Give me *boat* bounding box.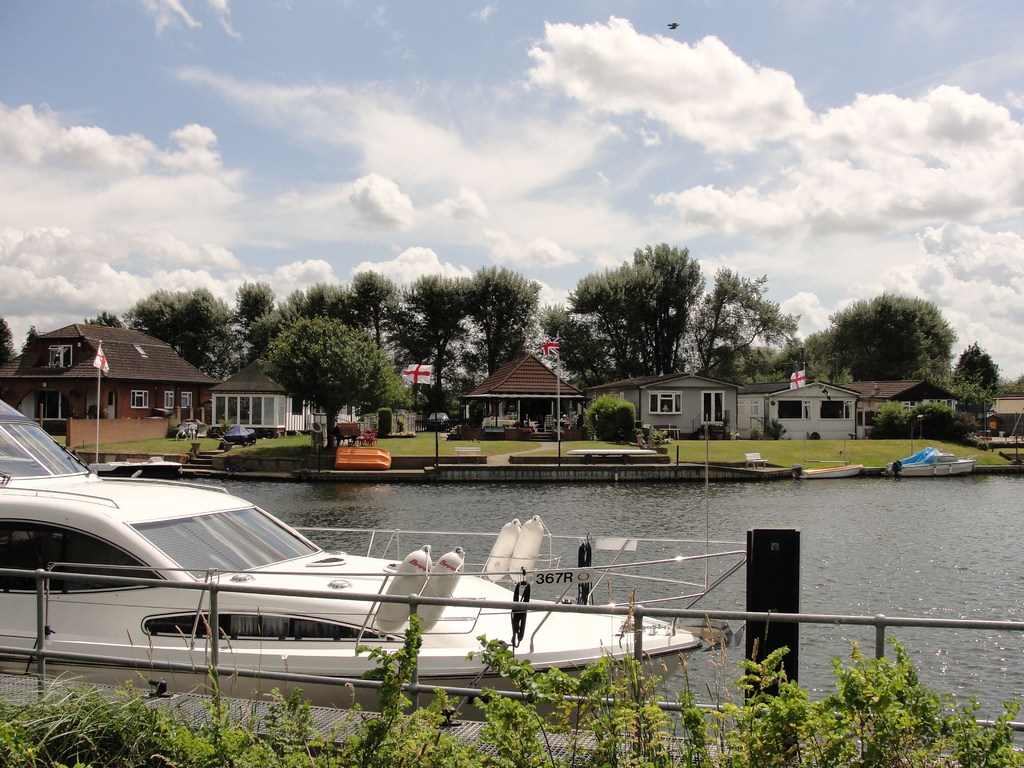
{"left": 8, "top": 449, "right": 680, "bottom": 703}.
